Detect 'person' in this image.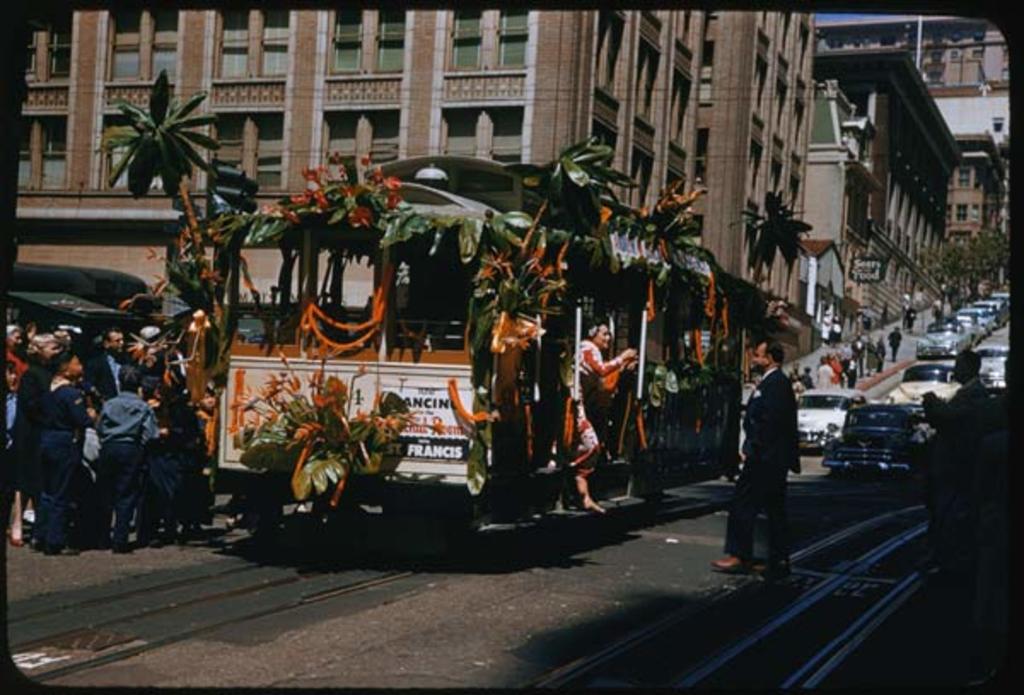
Detection: Rect(816, 357, 836, 389).
